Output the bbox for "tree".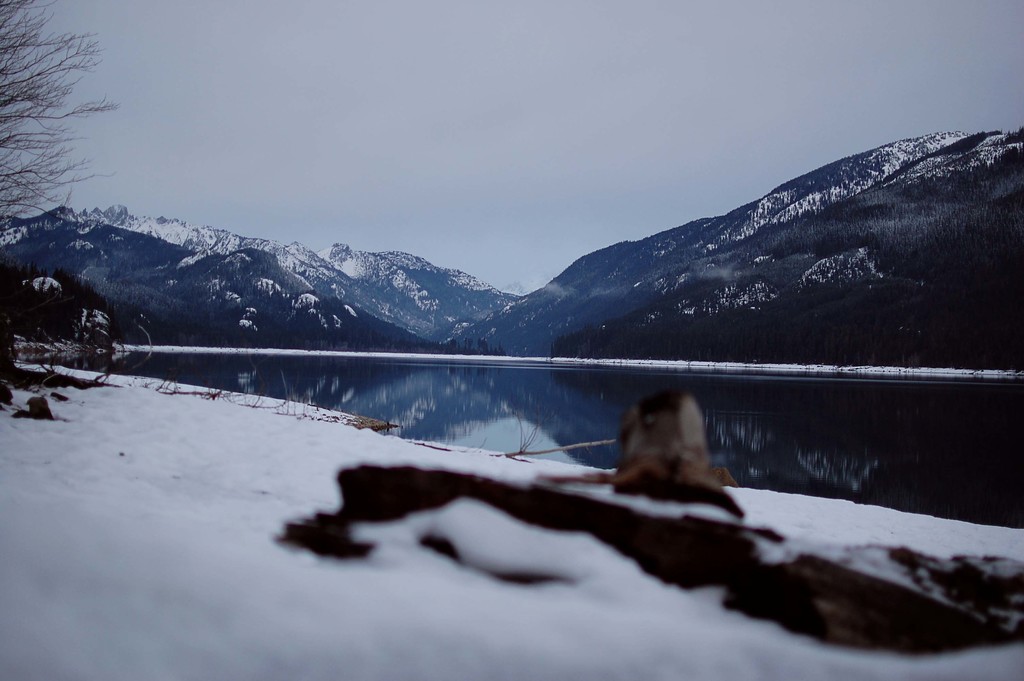
0:1:120:238.
